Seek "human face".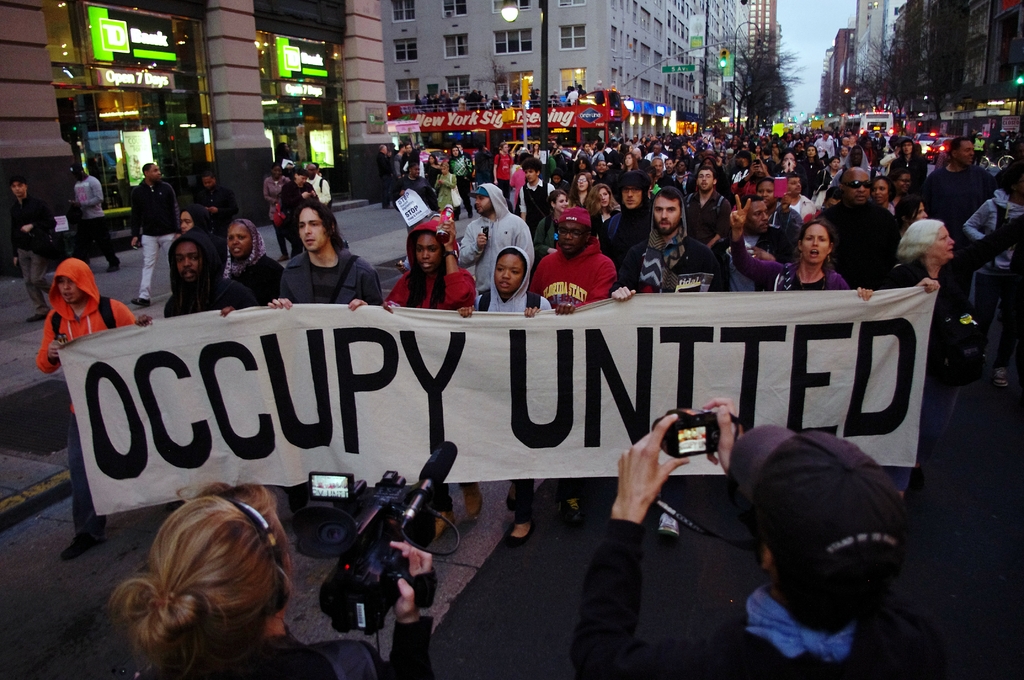
select_region(176, 241, 200, 283).
